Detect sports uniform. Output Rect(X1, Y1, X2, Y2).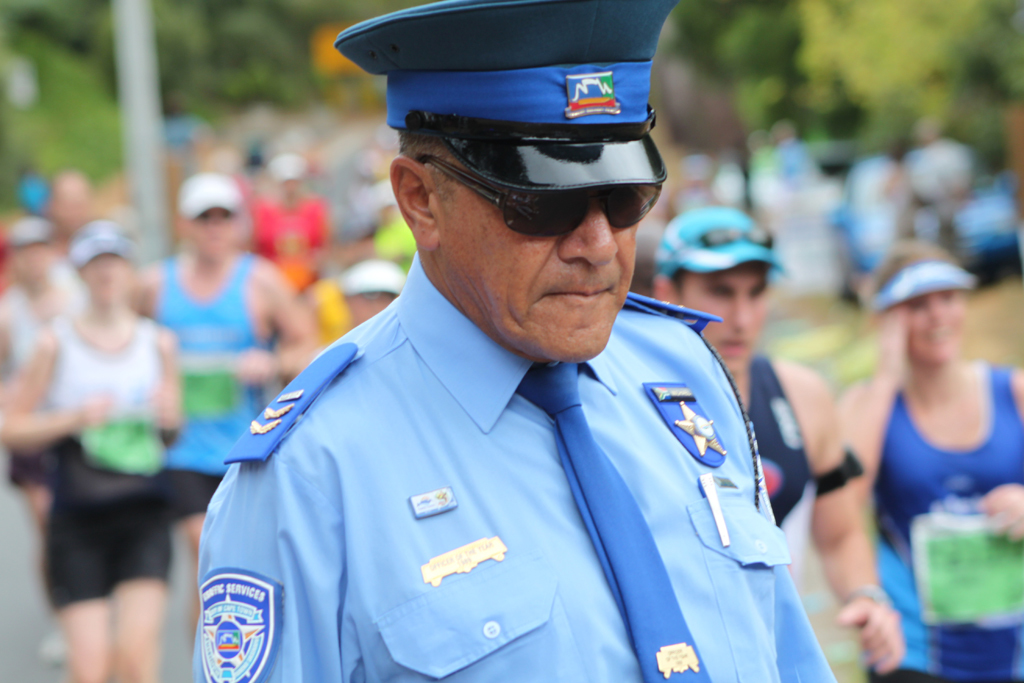
Rect(632, 196, 866, 572).
